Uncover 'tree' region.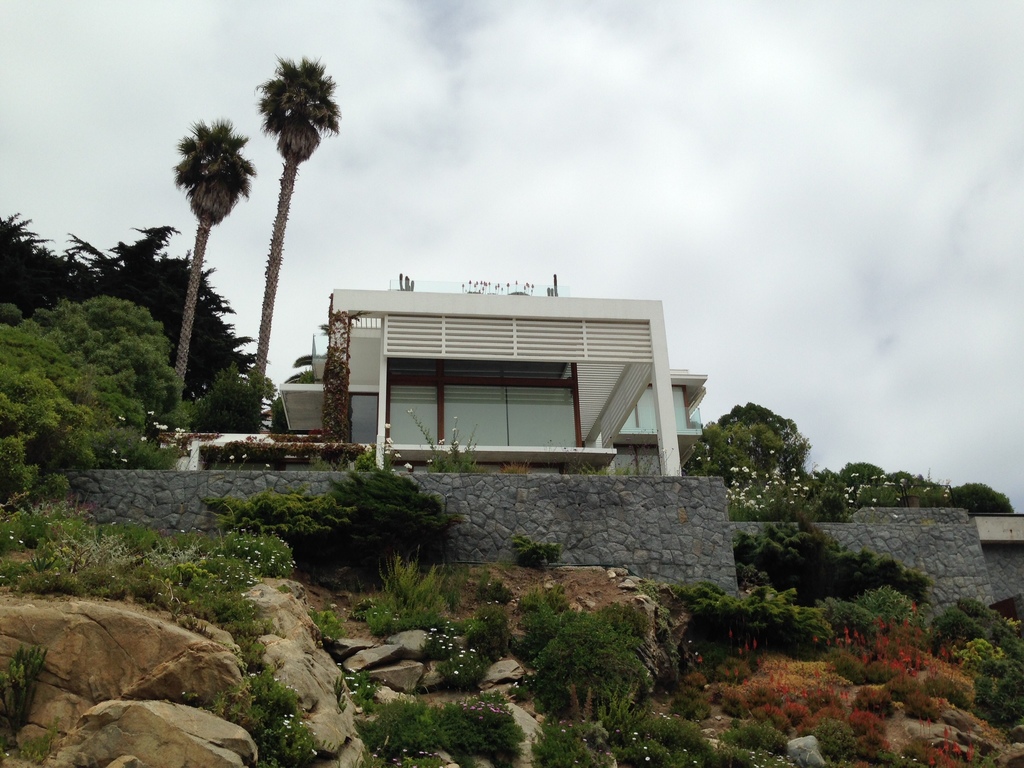
Uncovered: (x1=529, y1=605, x2=653, y2=716).
